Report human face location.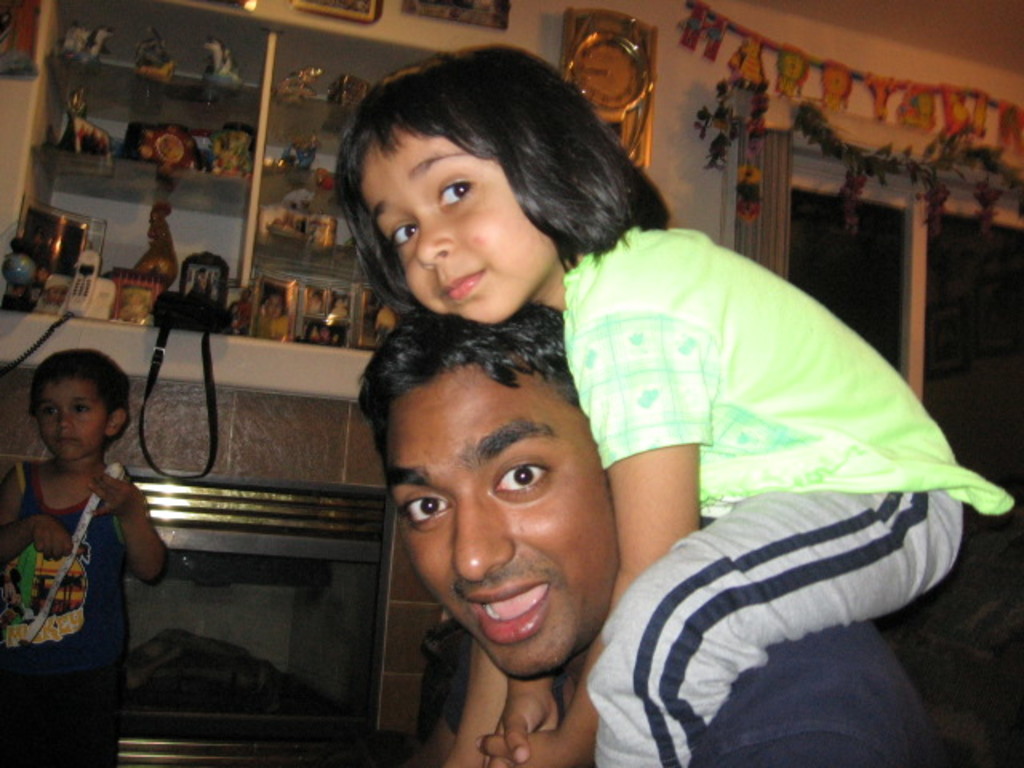
Report: BBox(387, 358, 616, 677).
